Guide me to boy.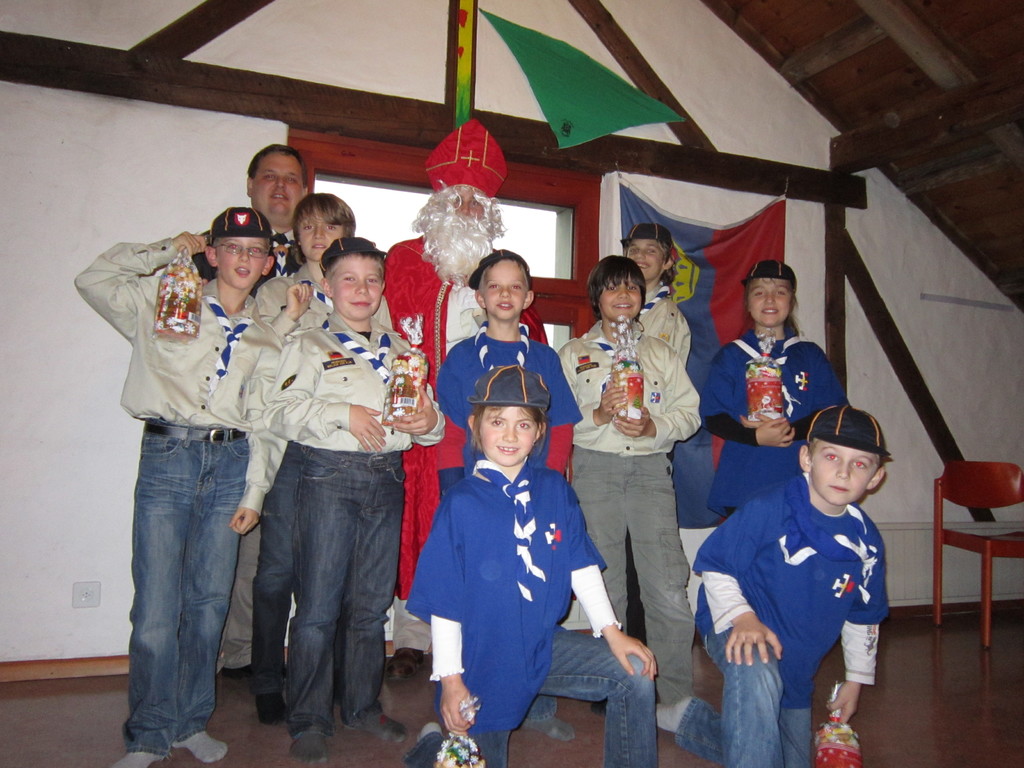
Guidance: <box>684,397,918,731</box>.
